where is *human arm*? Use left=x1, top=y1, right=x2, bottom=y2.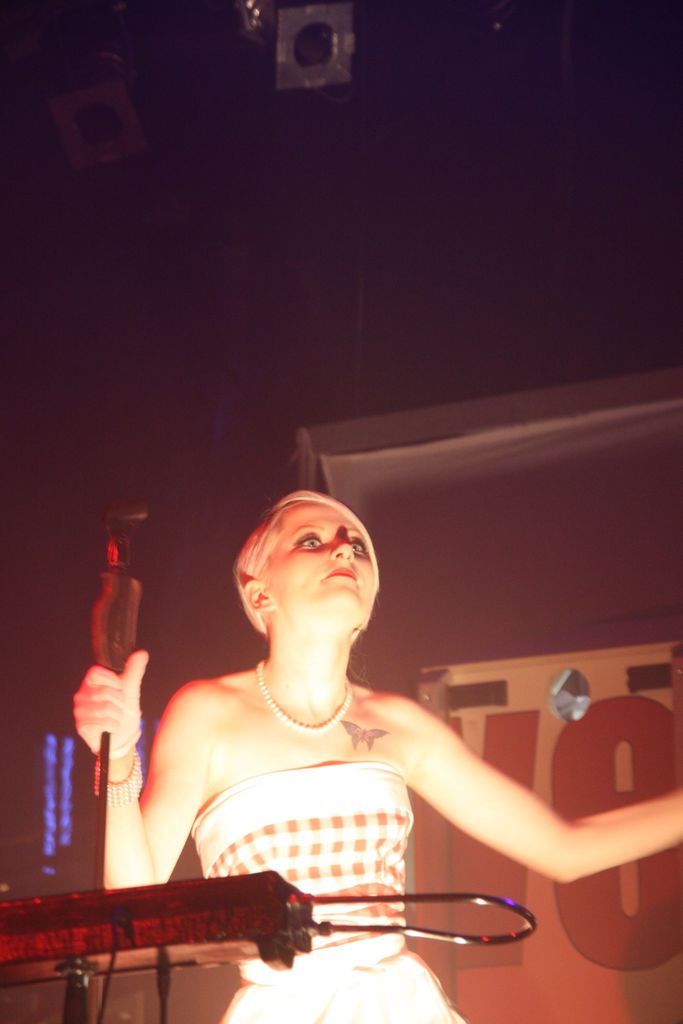
left=355, top=693, right=660, bottom=924.
